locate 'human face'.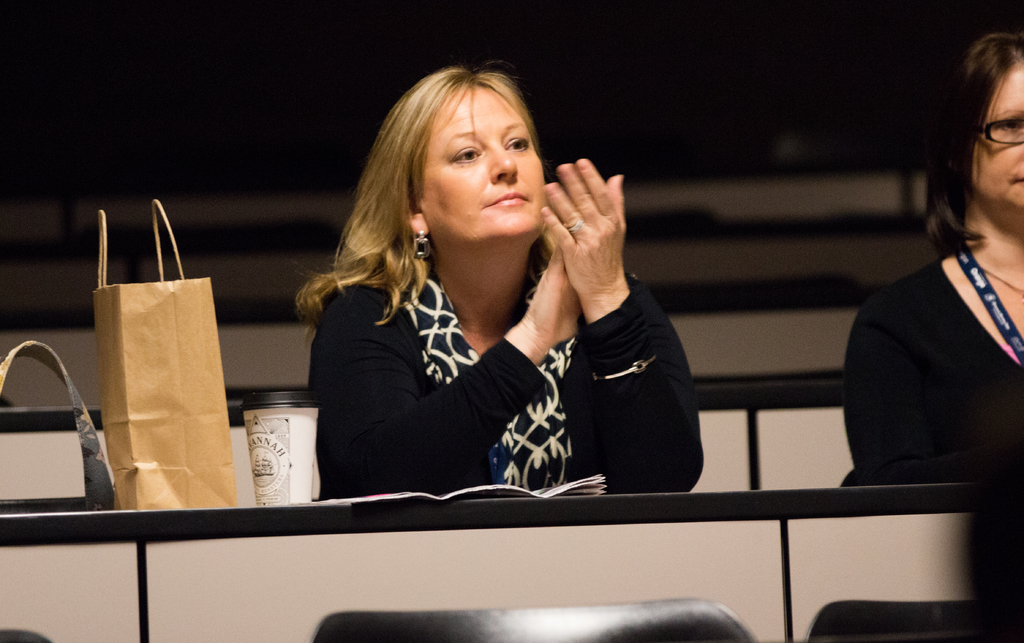
Bounding box: 970 65 1023 209.
